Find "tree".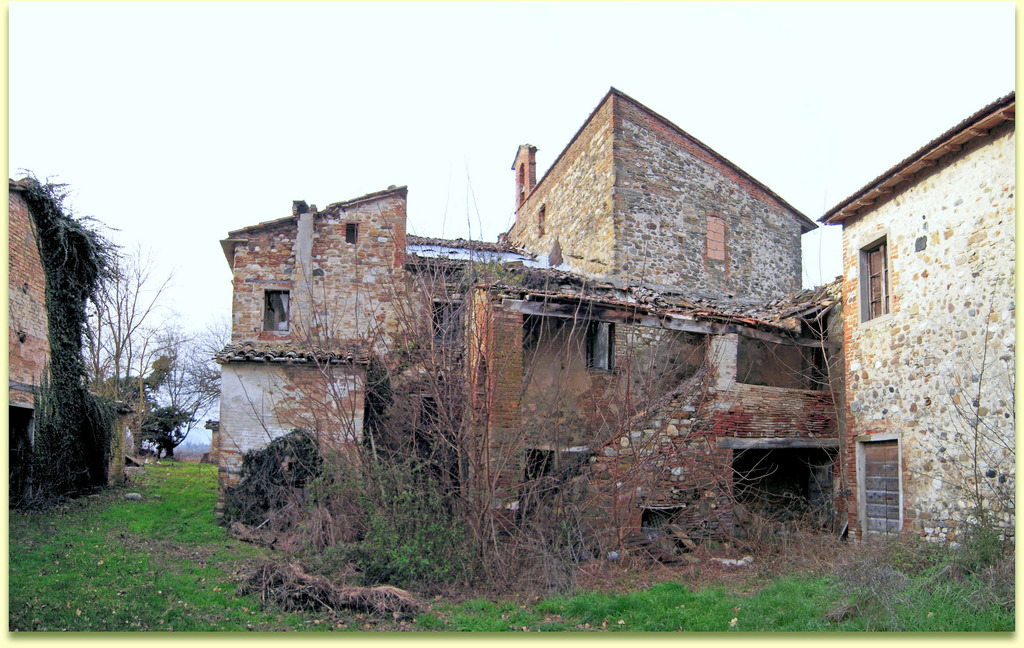
[76,240,175,462].
